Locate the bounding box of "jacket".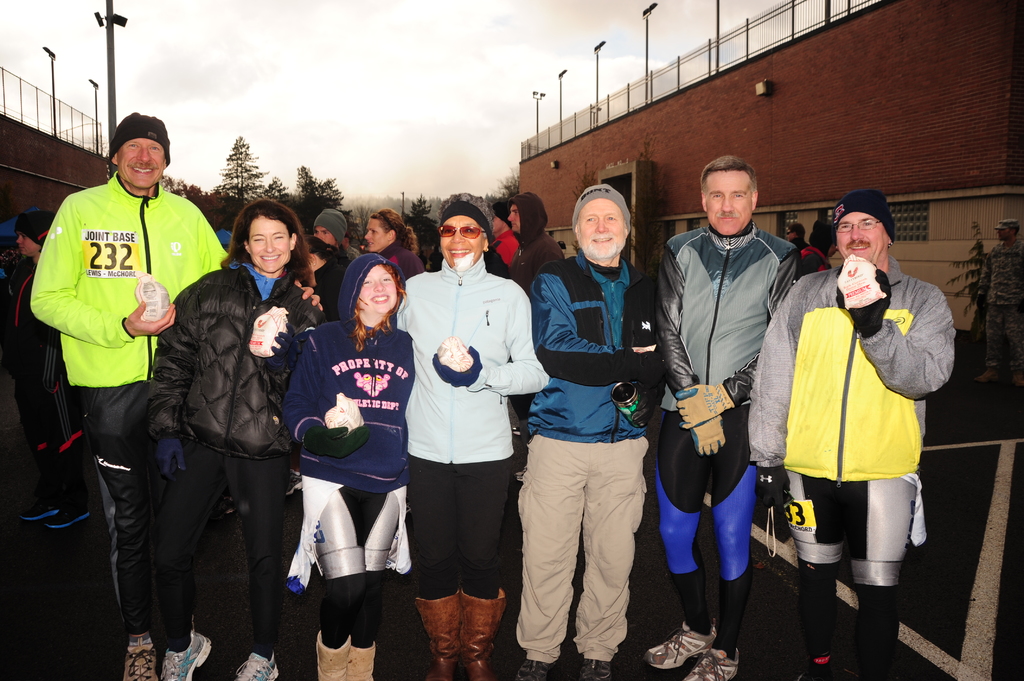
Bounding box: bbox=[399, 257, 556, 463].
